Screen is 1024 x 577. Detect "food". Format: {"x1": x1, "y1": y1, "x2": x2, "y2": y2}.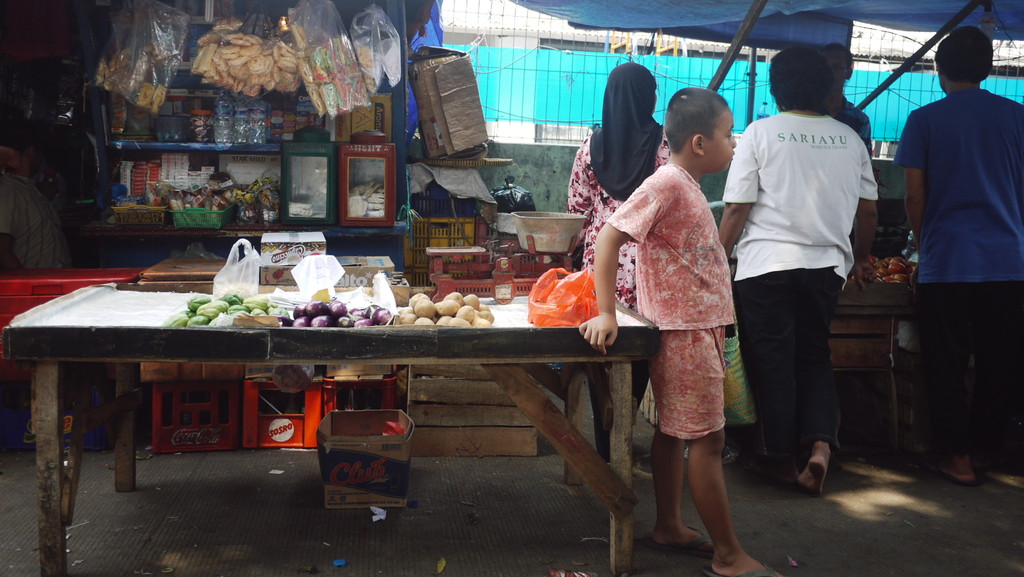
{"x1": 396, "y1": 295, "x2": 494, "y2": 328}.
